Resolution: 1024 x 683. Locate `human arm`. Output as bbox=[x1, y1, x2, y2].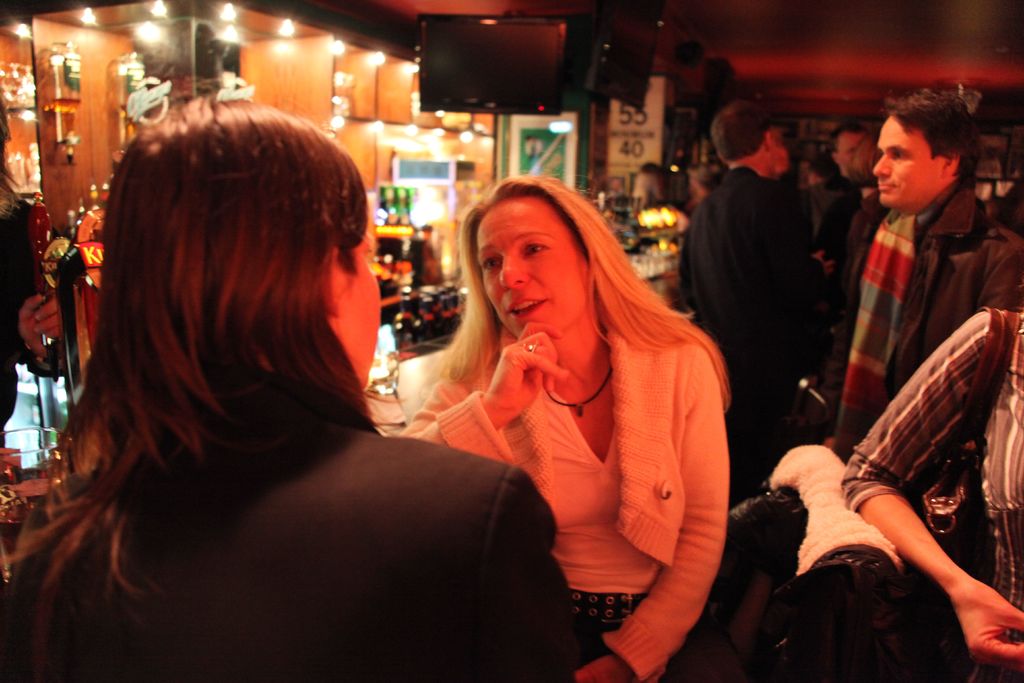
bbox=[394, 320, 572, 468].
